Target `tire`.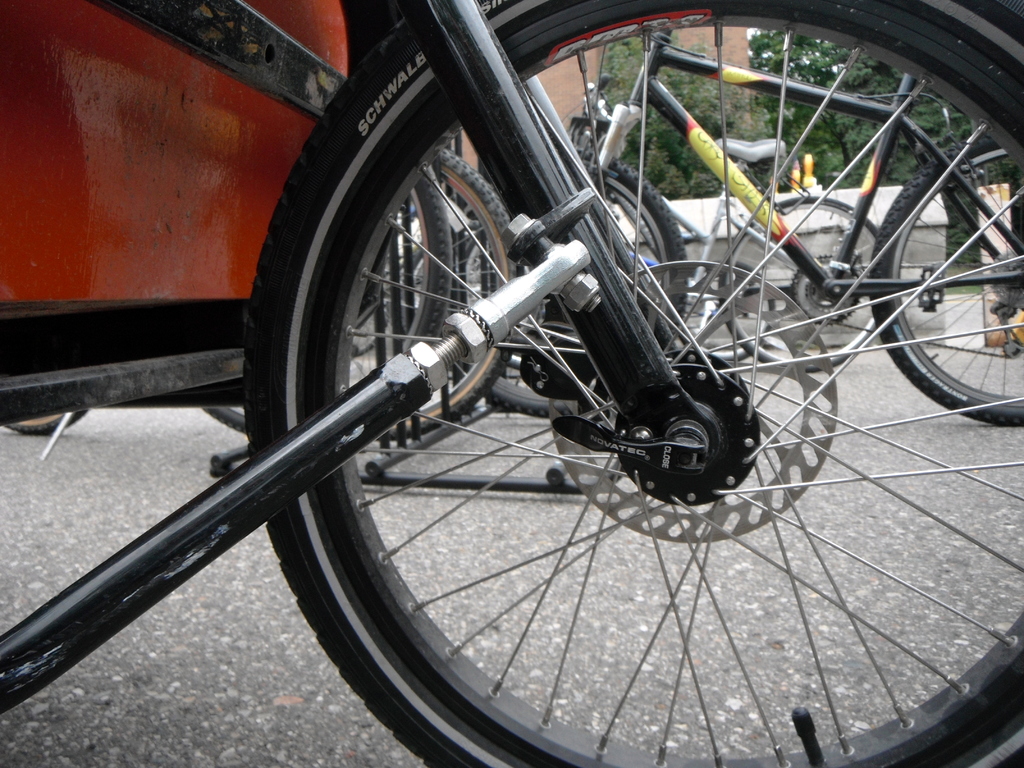
Target region: x1=680 y1=258 x2=779 y2=360.
